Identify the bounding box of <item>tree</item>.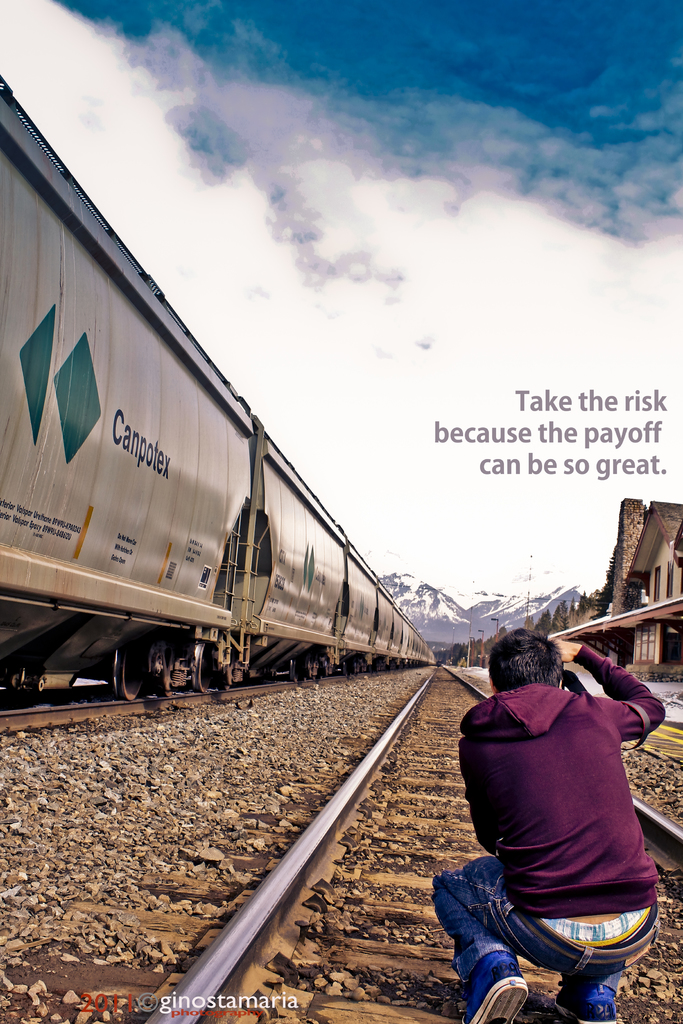
{"left": 567, "top": 586, "right": 602, "bottom": 632}.
